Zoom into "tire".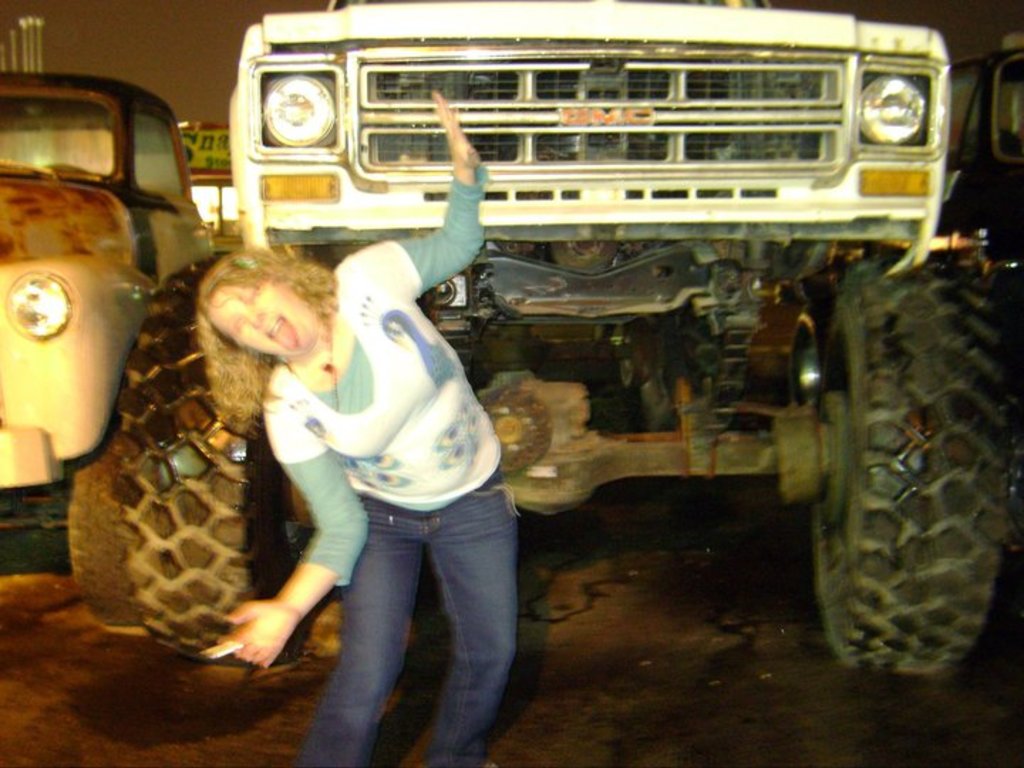
Zoom target: crop(801, 250, 1018, 683).
